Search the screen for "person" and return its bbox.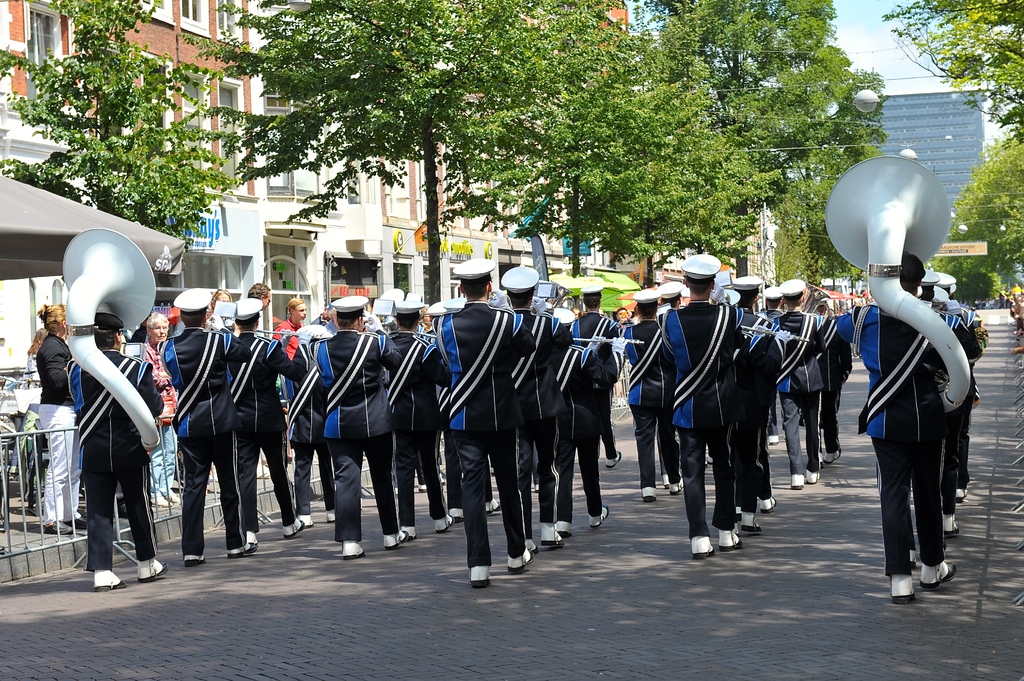
Found: <box>652,279,704,485</box>.
